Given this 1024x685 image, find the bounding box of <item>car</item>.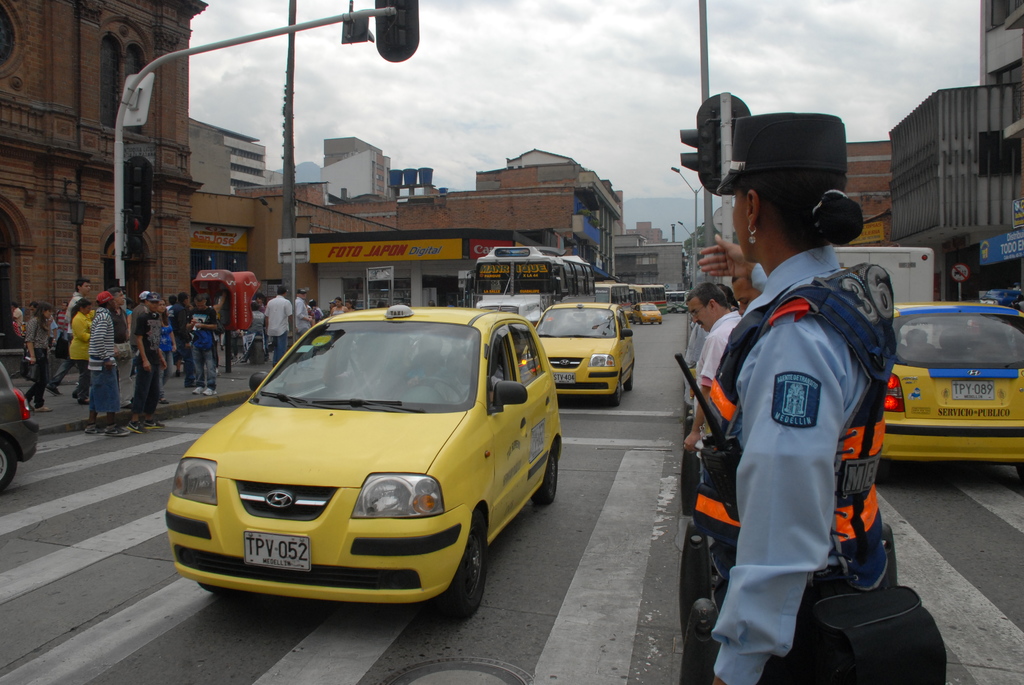
region(0, 356, 39, 493).
